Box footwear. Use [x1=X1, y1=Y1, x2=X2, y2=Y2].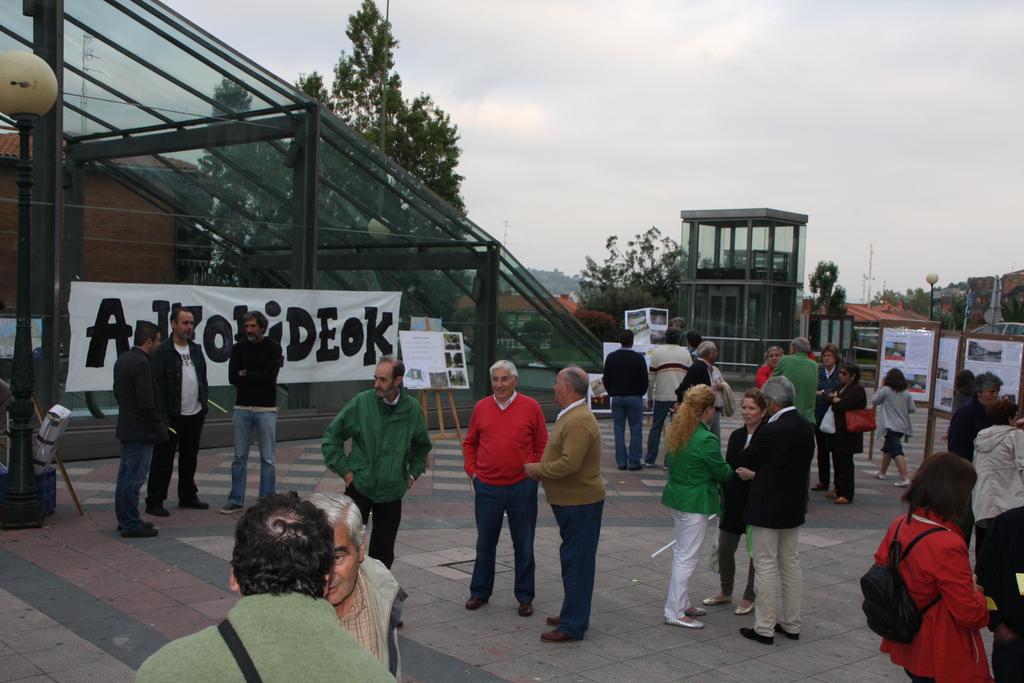
[x1=862, y1=473, x2=882, y2=484].
